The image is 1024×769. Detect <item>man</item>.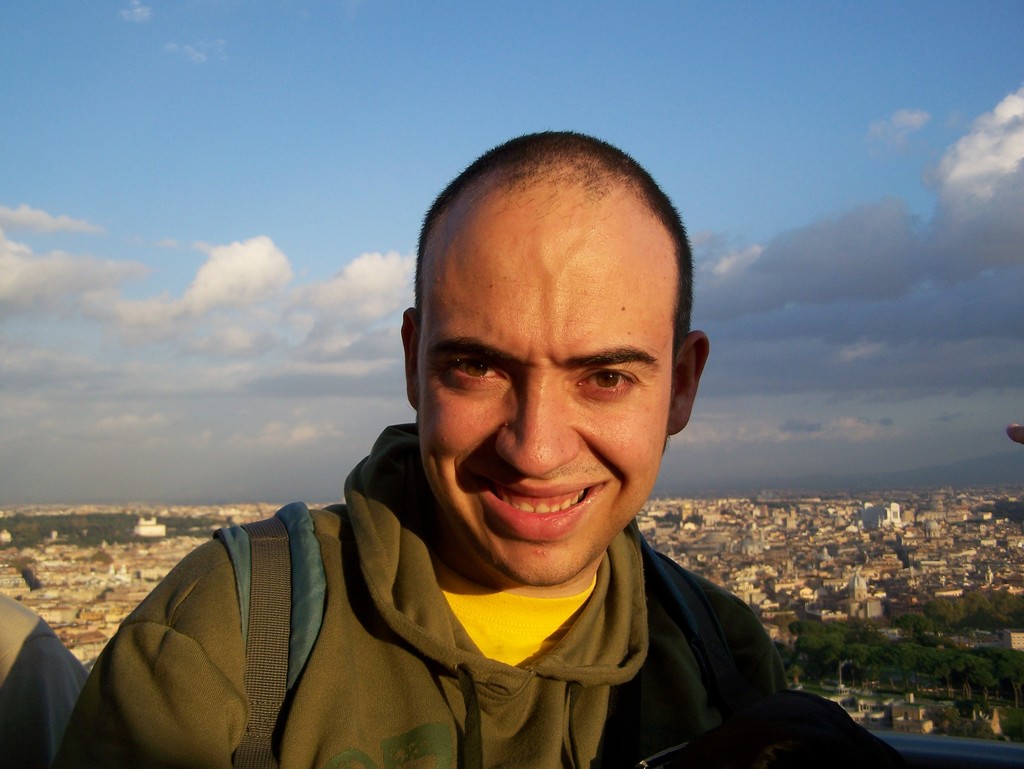
Detection: pyautogui.locateOnScreen(89, 152, 860, 768).
